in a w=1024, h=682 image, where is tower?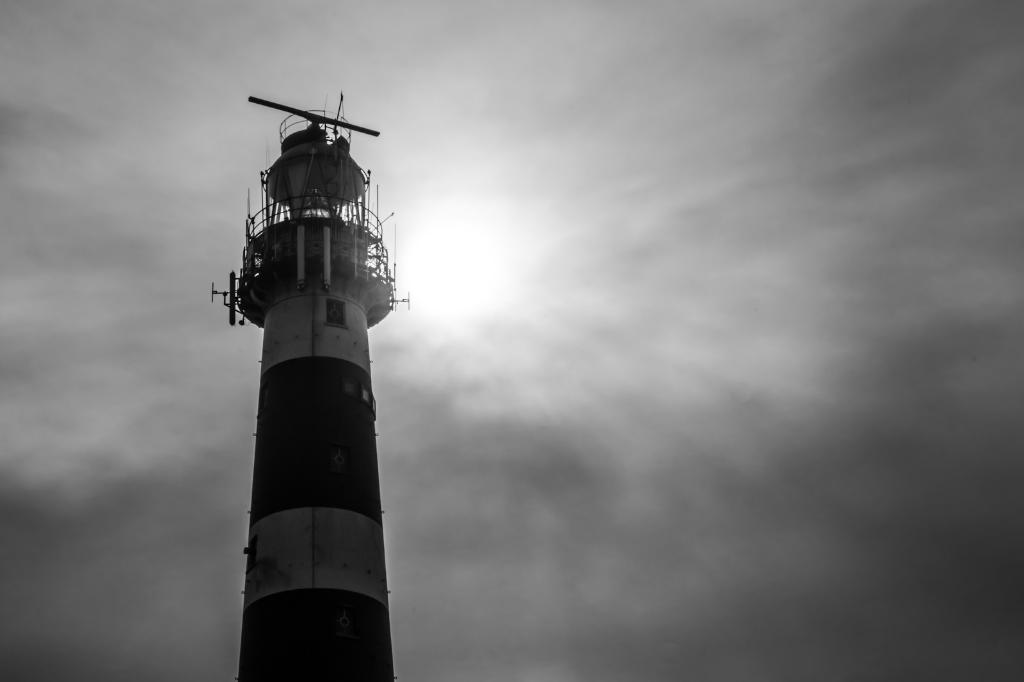
Rect(198, 85, 413, 663).
